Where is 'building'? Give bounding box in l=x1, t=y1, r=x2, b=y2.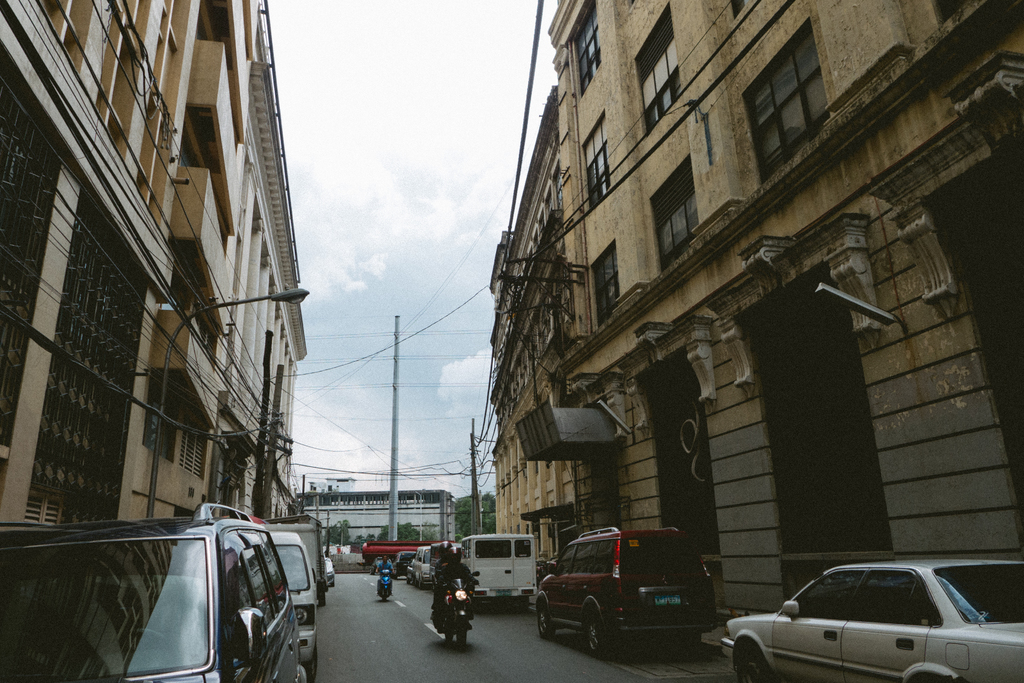
l=486, t=0, r=1023, b=657.
